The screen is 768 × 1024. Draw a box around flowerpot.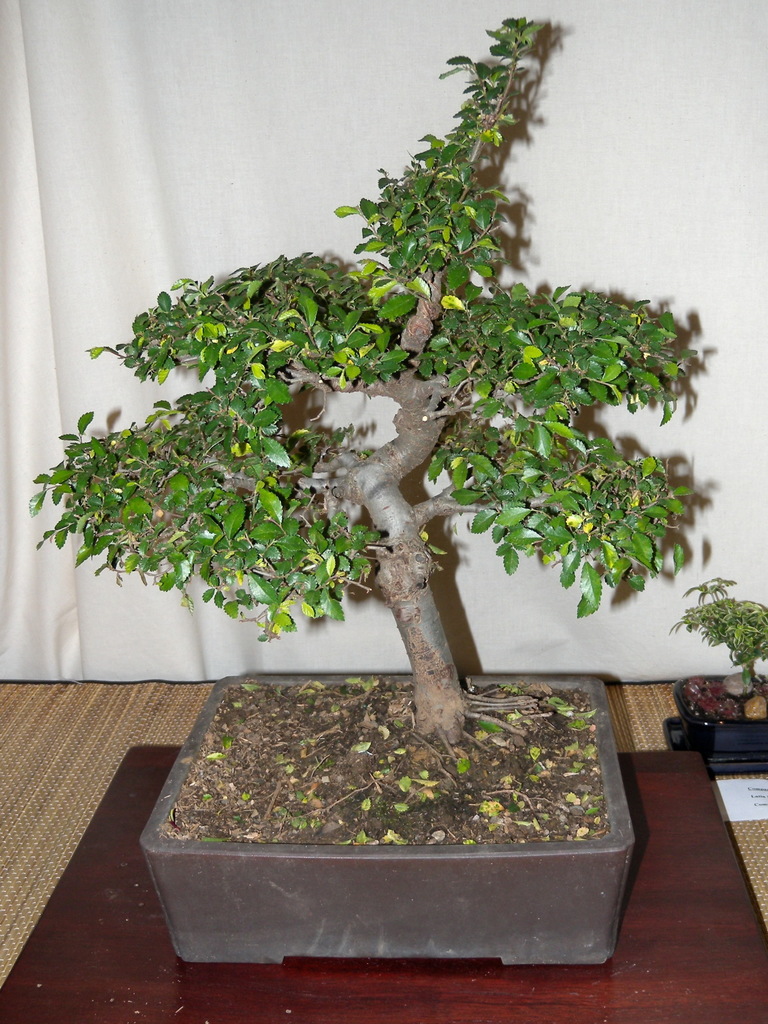
box=[676, 668, 767, 765].
